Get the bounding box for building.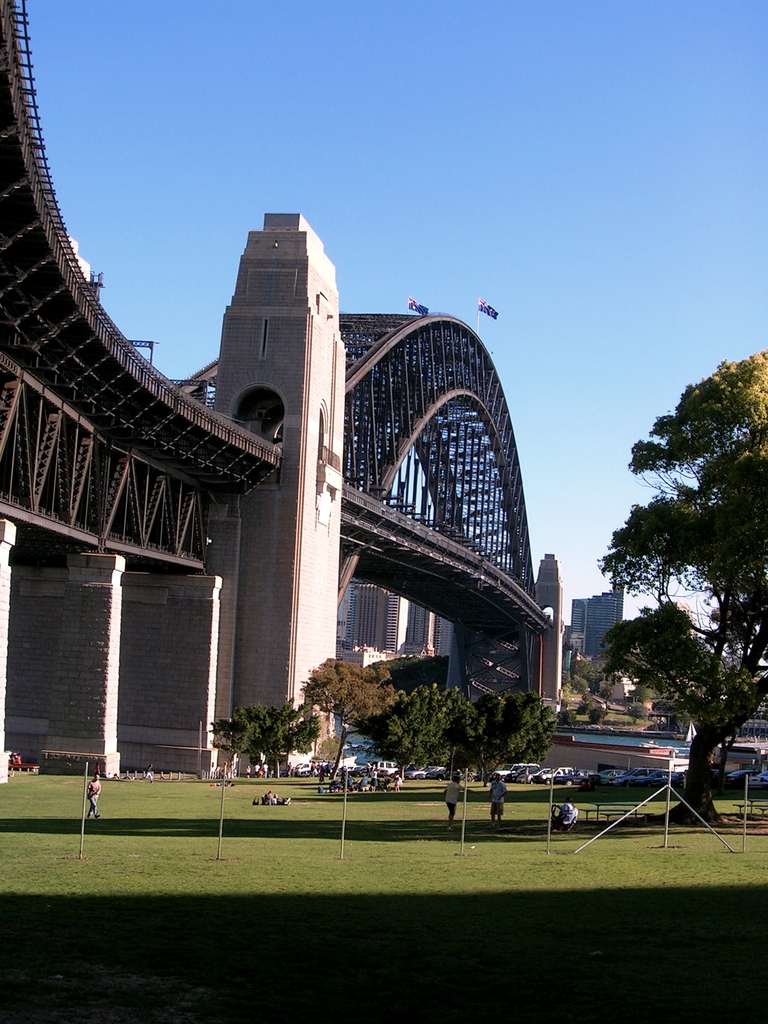
(586, 563, 630, 661).
